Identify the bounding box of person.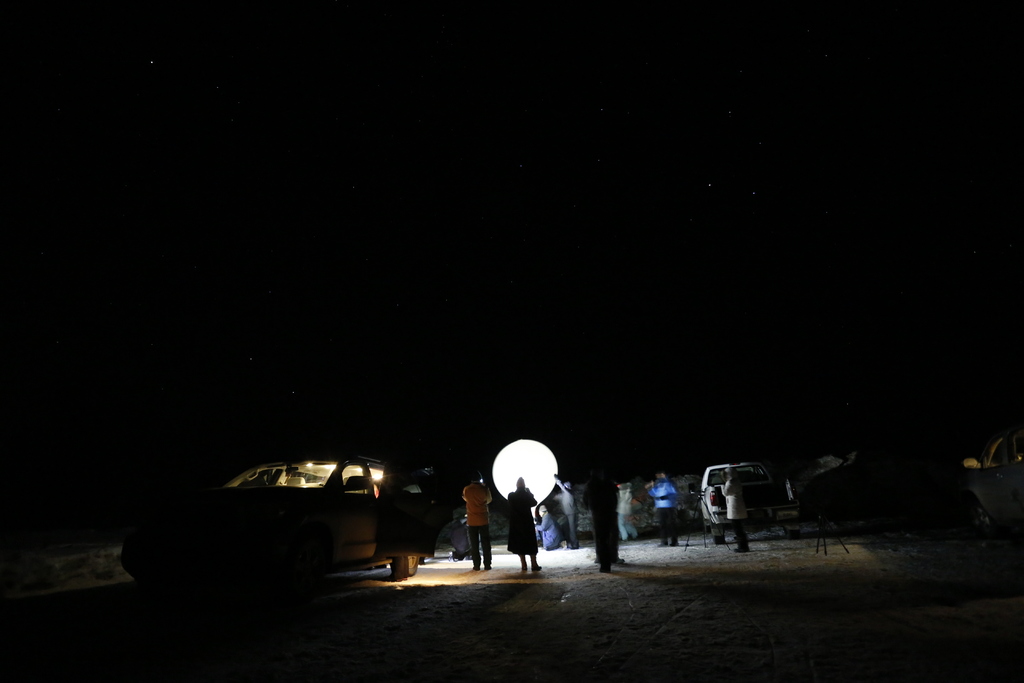
bbox(719, 473, 748, 555).
